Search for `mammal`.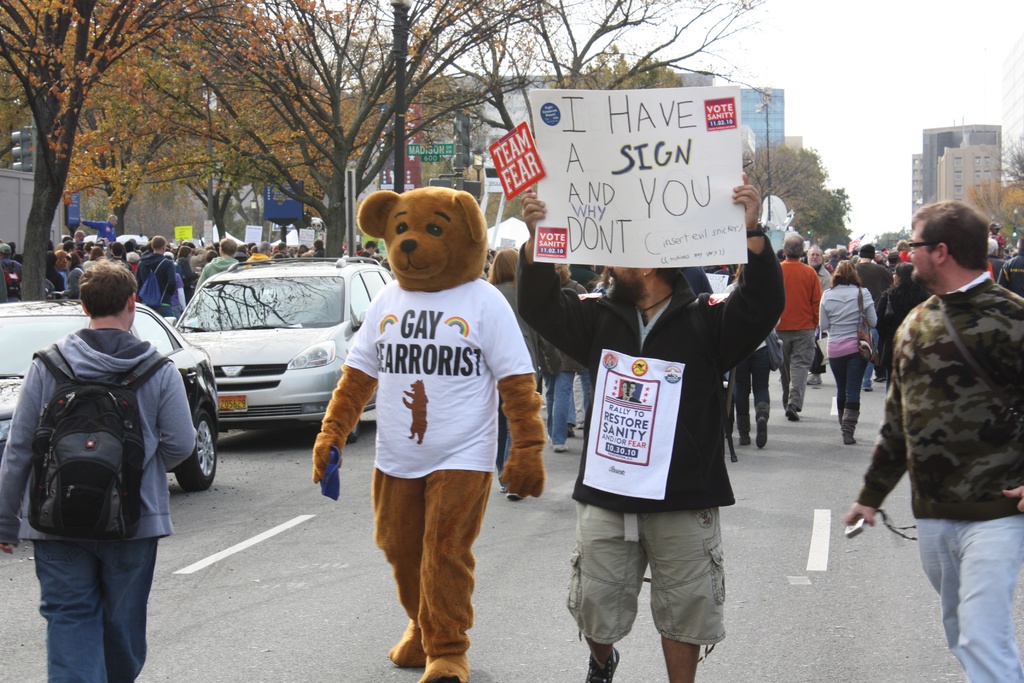
Found at bbox(511, 190, 785, 682).
